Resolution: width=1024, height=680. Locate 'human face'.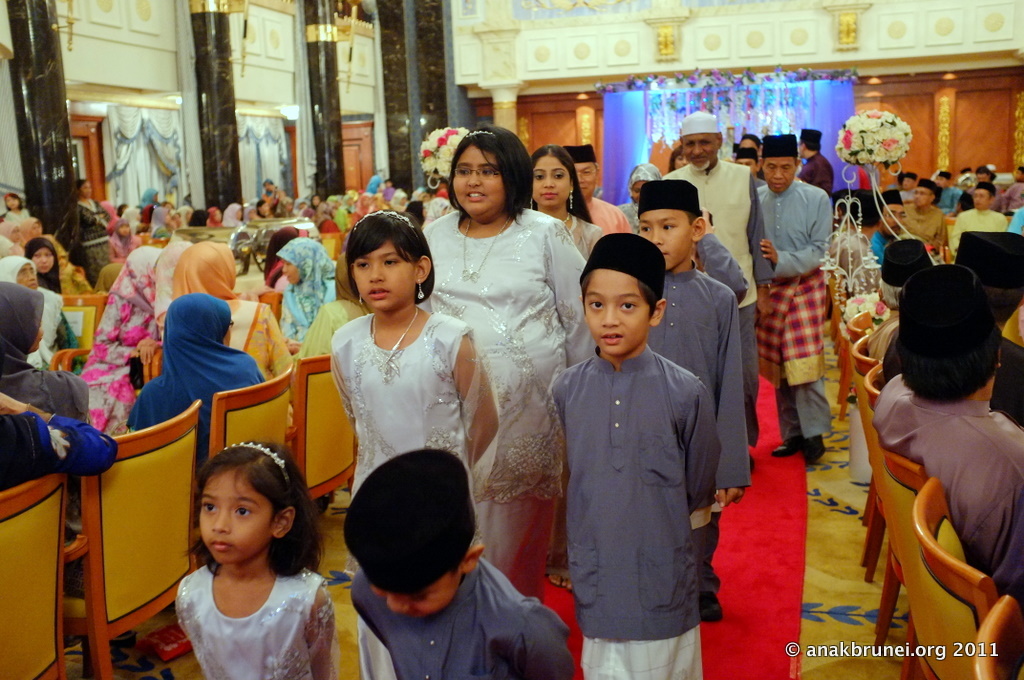
bbox=[683, 134, 715, 167].
